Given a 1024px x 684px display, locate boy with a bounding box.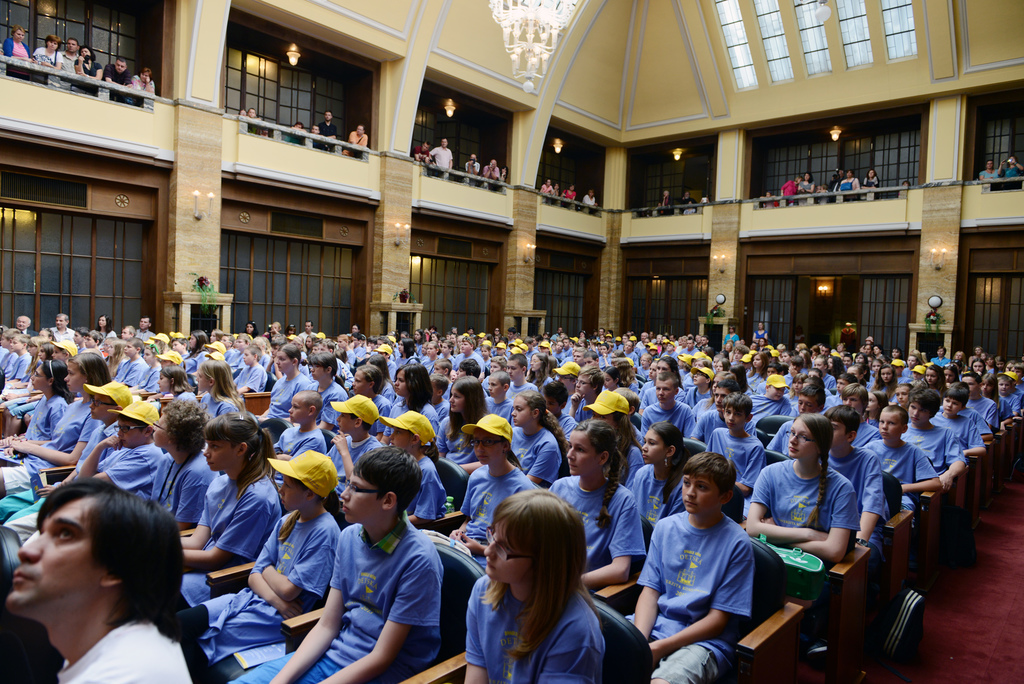
Located: locate(769, 383, 826, 453).
